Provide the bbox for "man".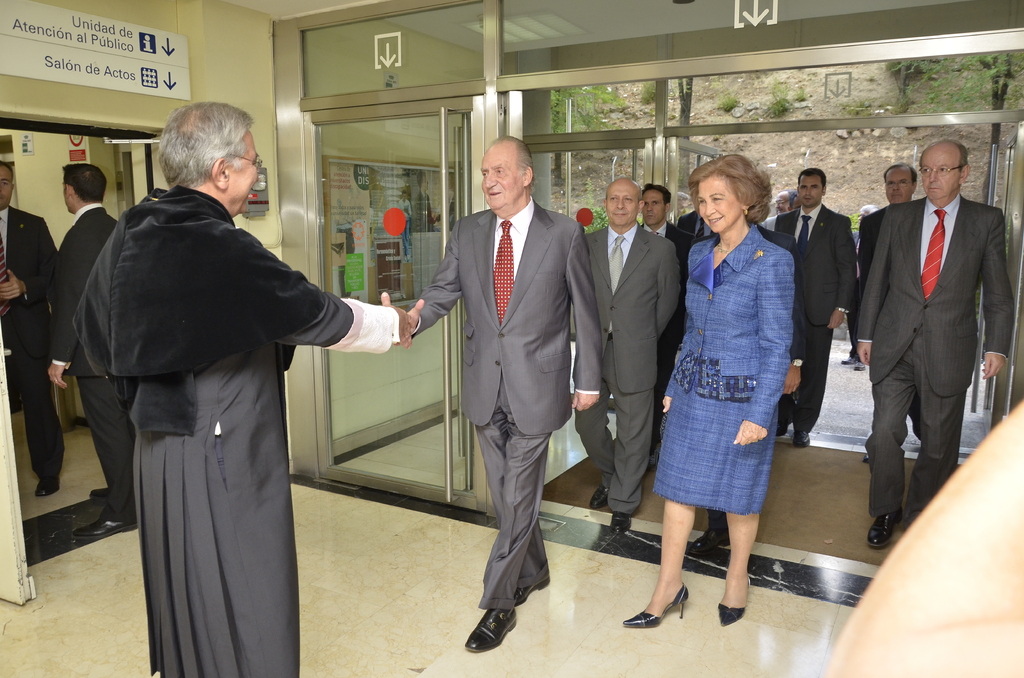
crop(584, 179, 681, 531).
